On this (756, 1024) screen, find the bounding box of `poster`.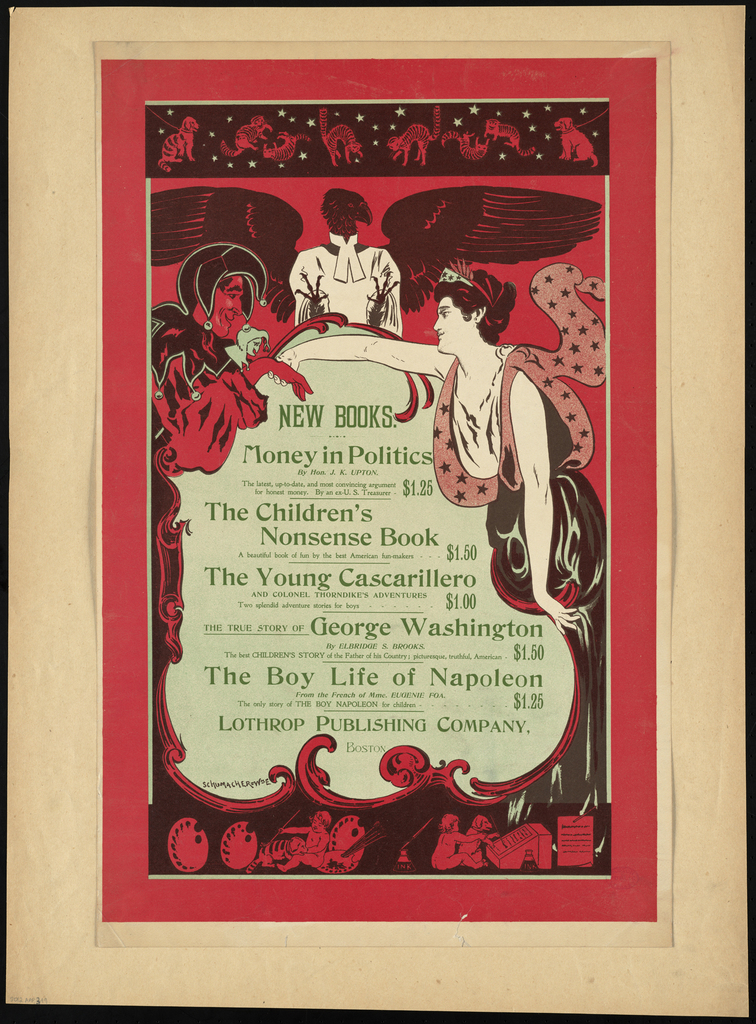
Bounding box: (0, 0, 755, 1021).
